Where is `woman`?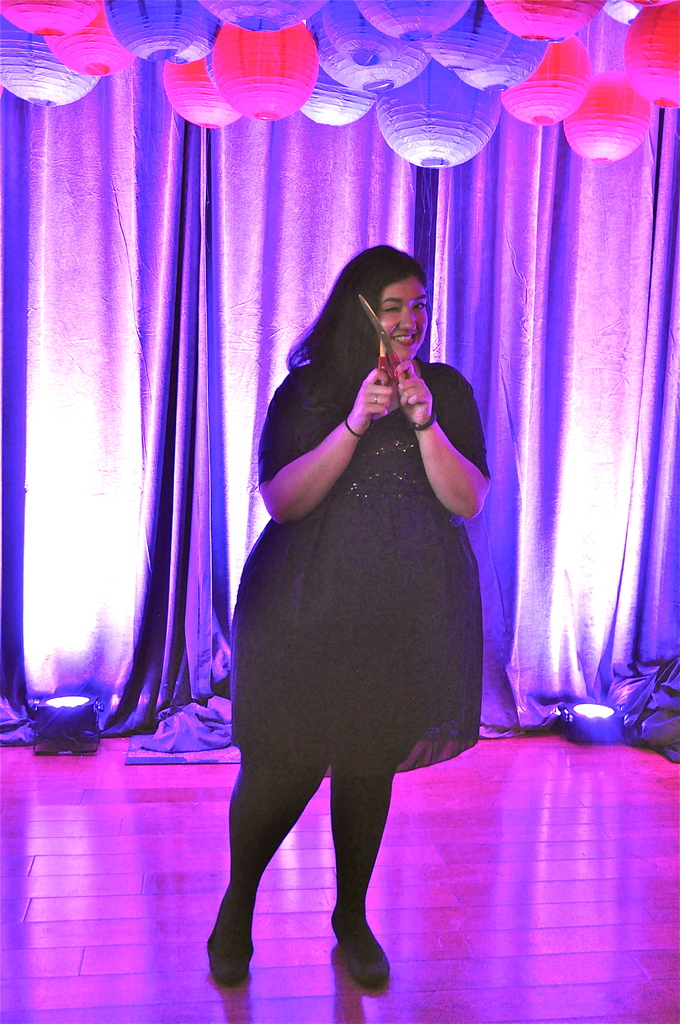
{"left": 219, "top": 192, "right": 522, "bottom": 987}.
